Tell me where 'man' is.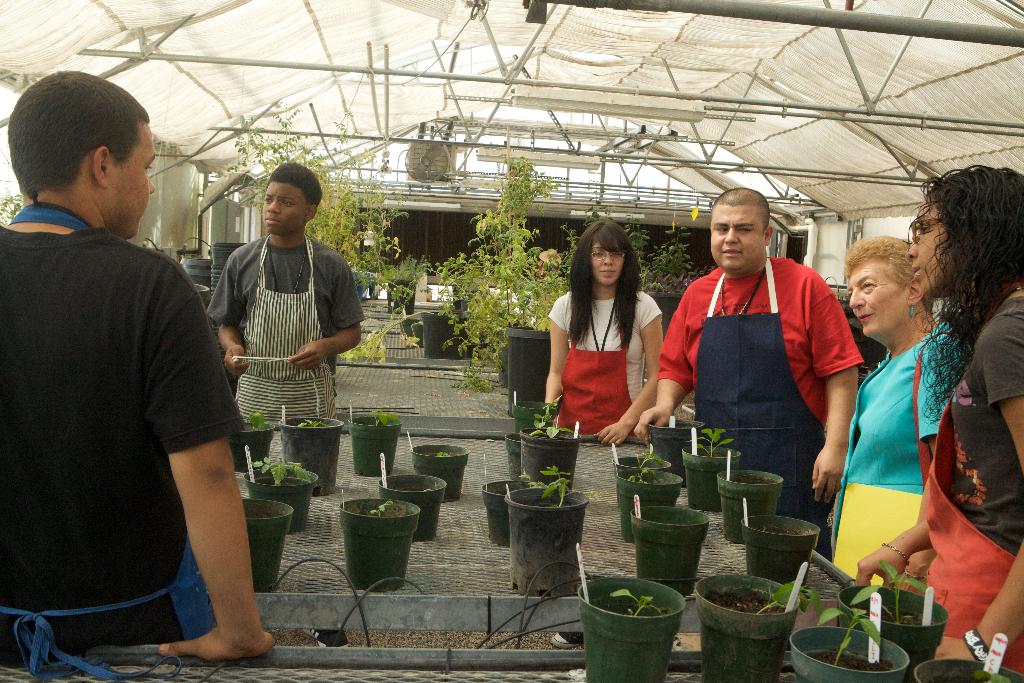
'man' is at box(5, 68, 255, 668).
